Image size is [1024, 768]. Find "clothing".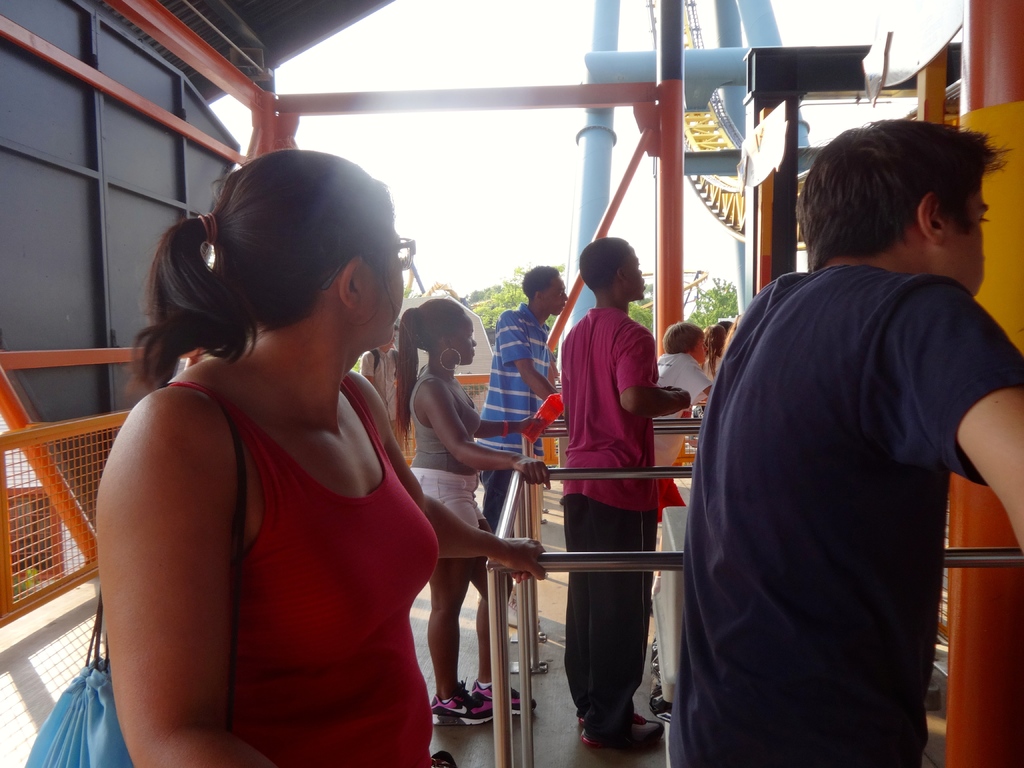
select_region(683, 174, 1002, 765).
